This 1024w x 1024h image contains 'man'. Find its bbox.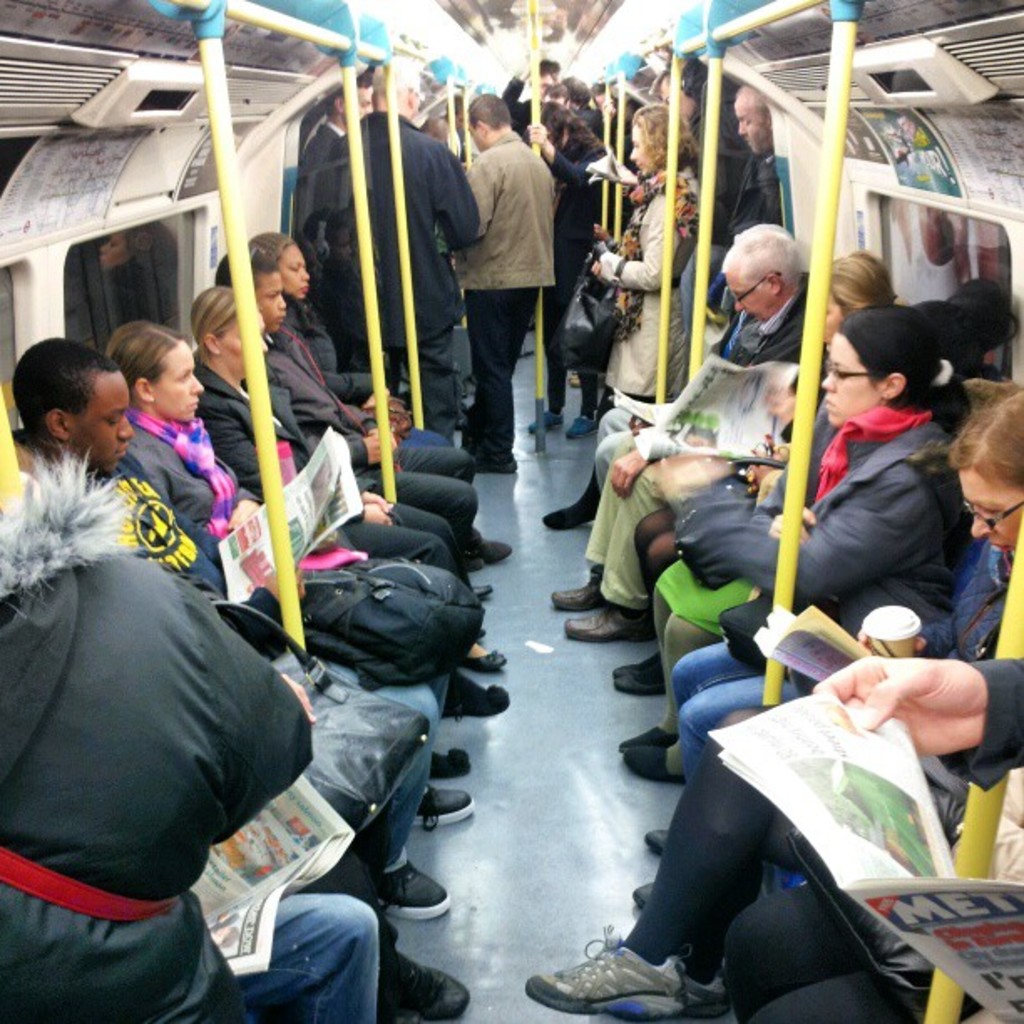
202 254 510 566.
